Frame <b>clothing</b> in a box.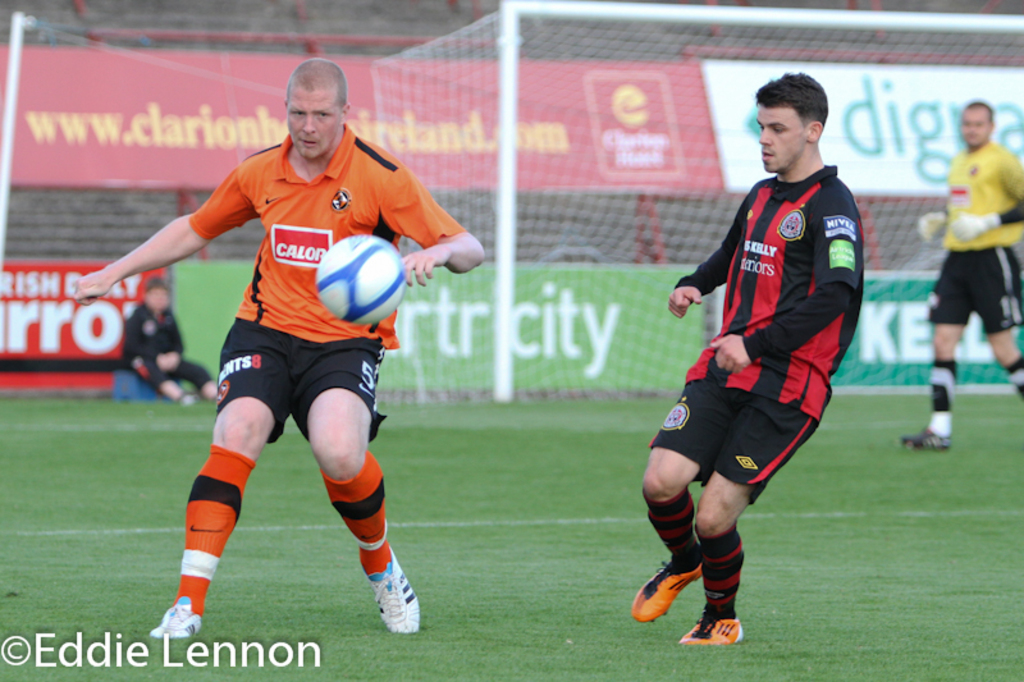
928:360:955:436.
